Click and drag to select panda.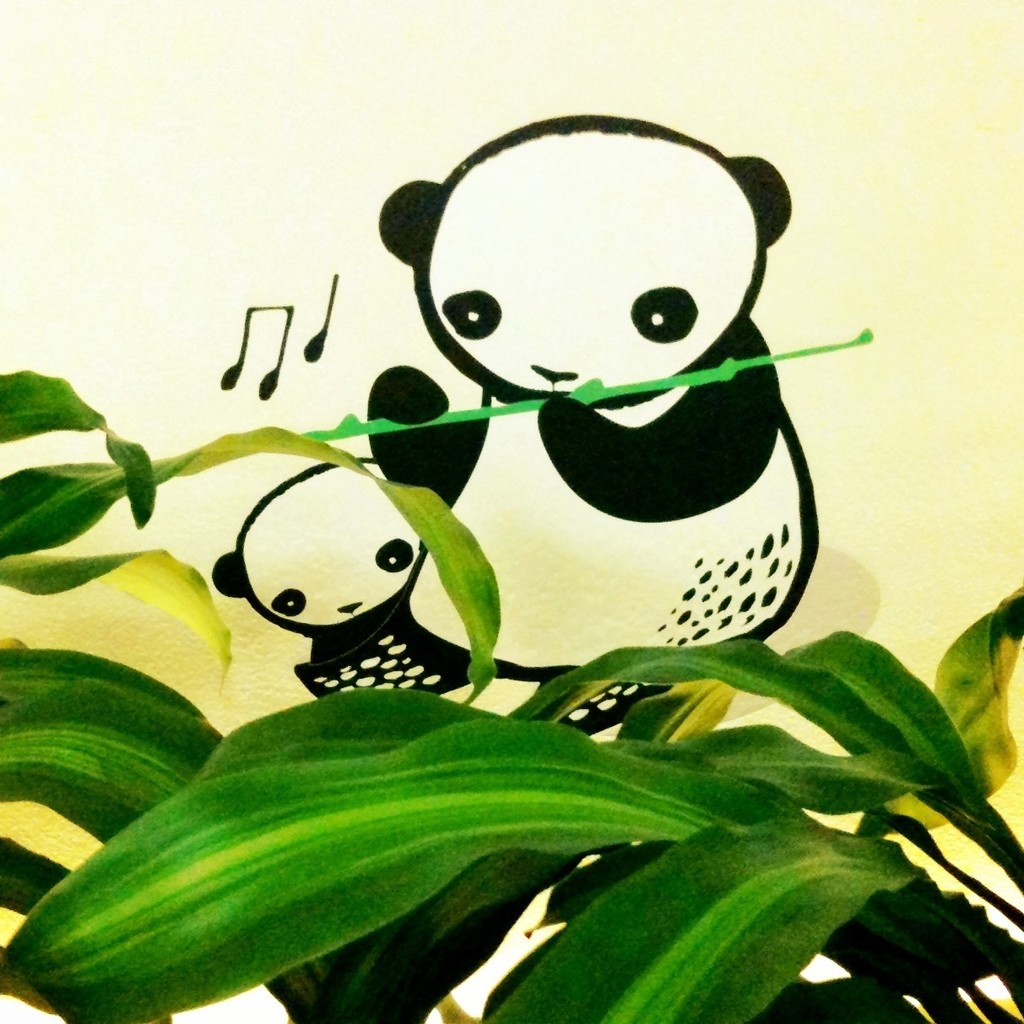
Selection: box=[206, 452, 479, 707].
